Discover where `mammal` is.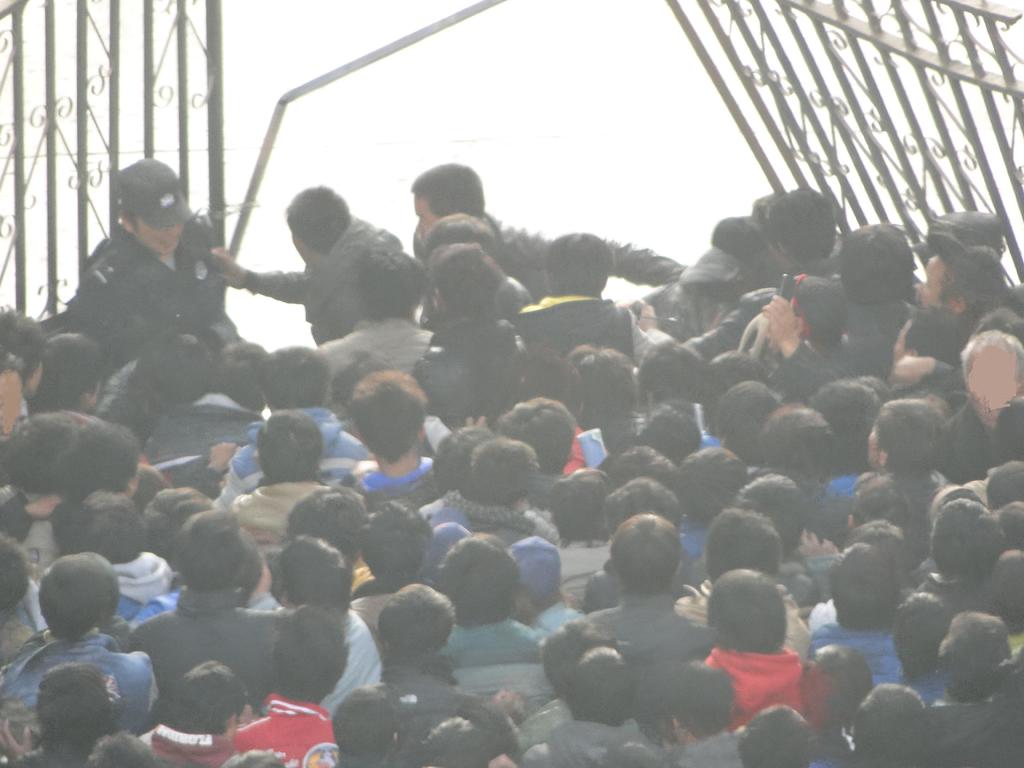
Discovered at left=705, top=567, right=833, bottom=731.
